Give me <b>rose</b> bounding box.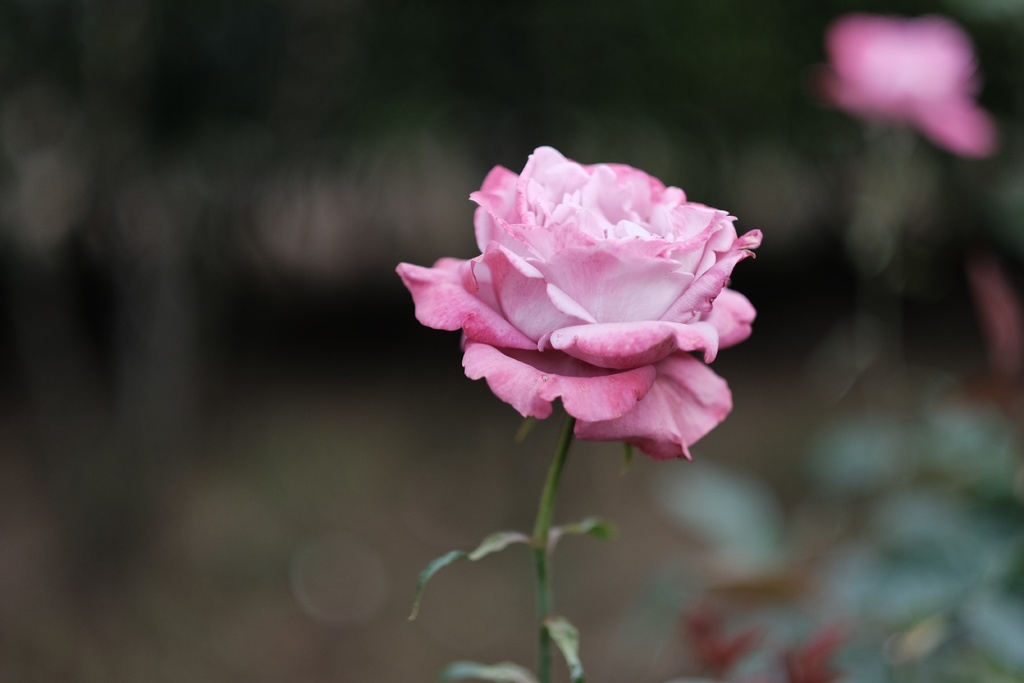
left=400, top=144, right=771, bottom=459.
